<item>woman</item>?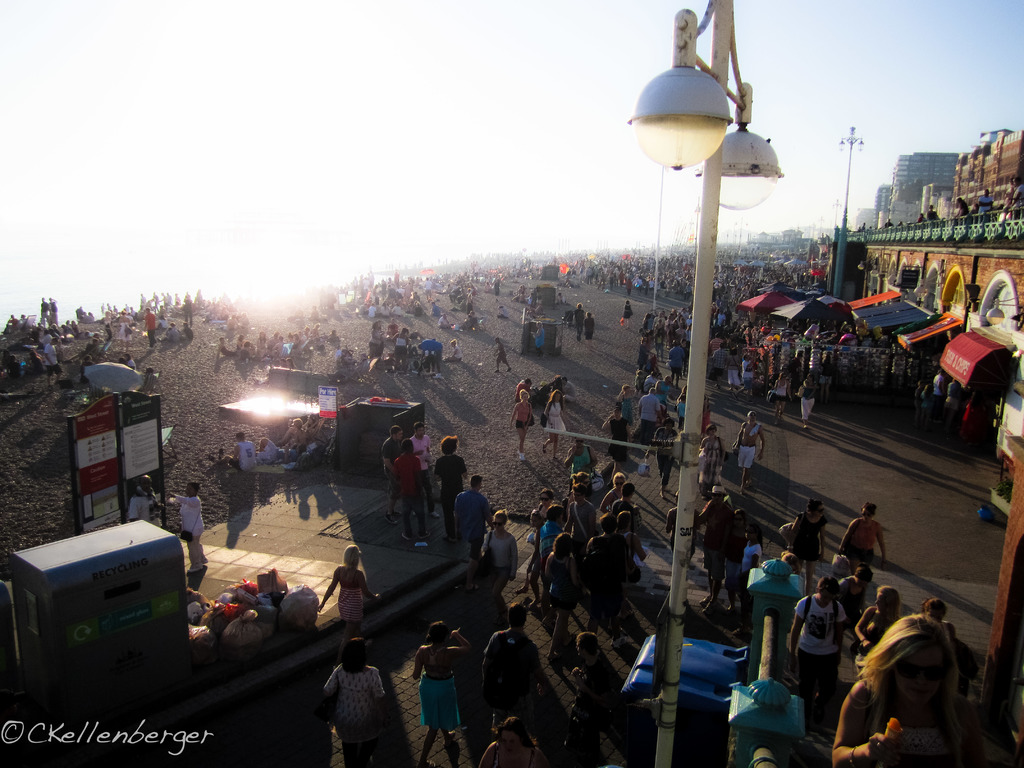
481, 507, 518, 615
